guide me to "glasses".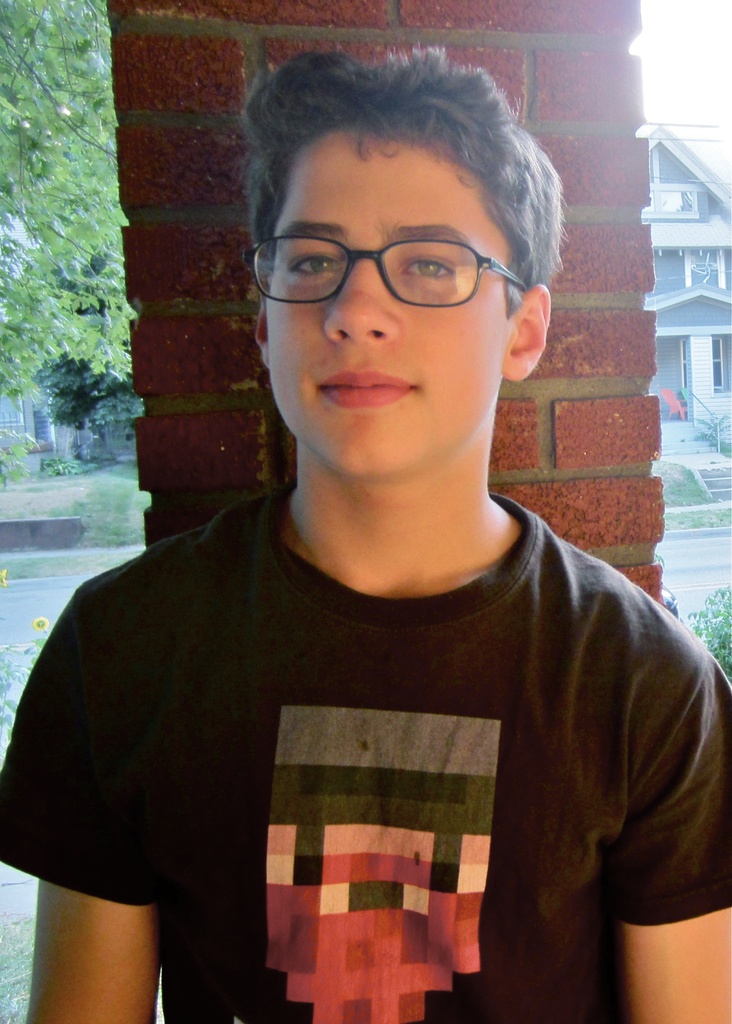
Guidance: pyautogui.locateOnScreen(255, 212, 537, 308).
